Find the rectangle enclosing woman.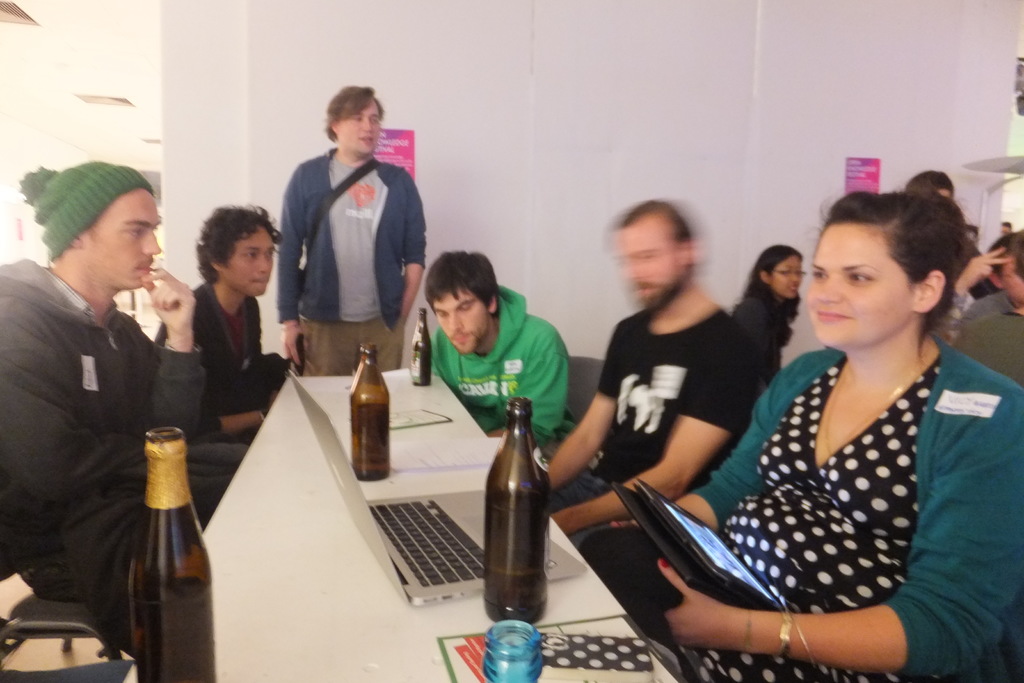
(x1=727, y1=240, x2=801, y2=379).
